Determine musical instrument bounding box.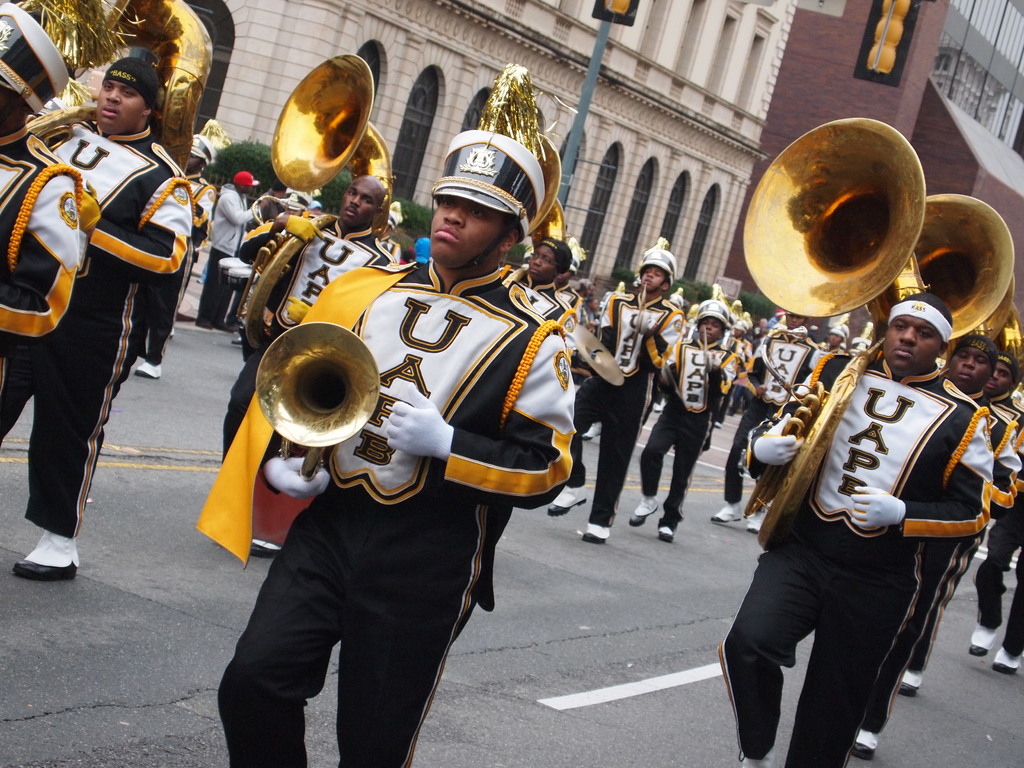
Determined: bbox=(244, 315, 402, 486).
